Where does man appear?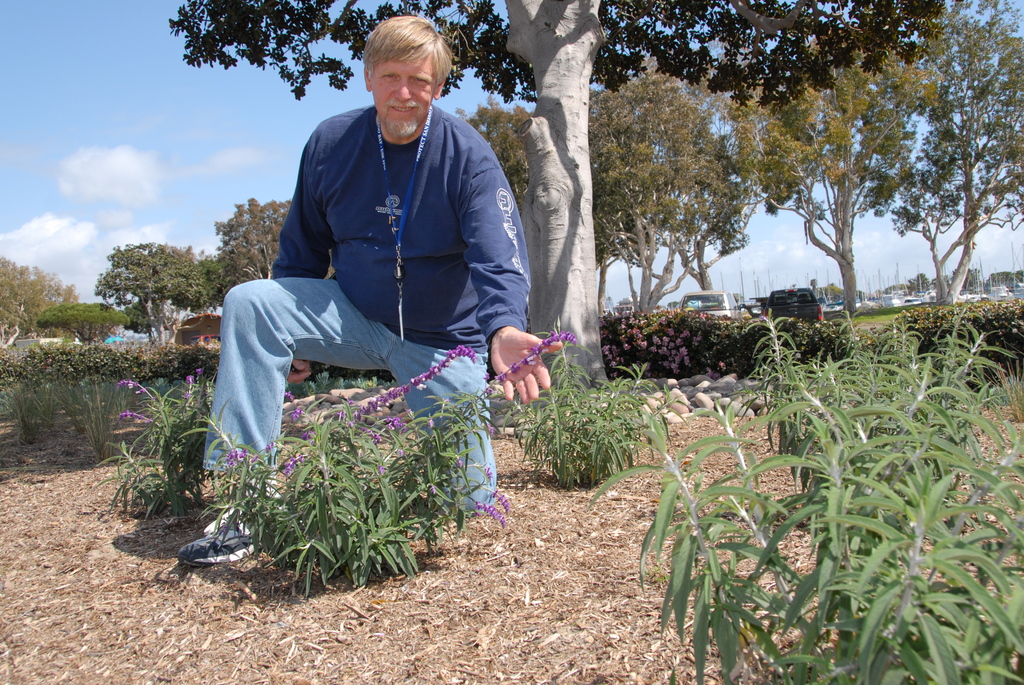
Appears at bbox=[216, 32, 536, 485].
